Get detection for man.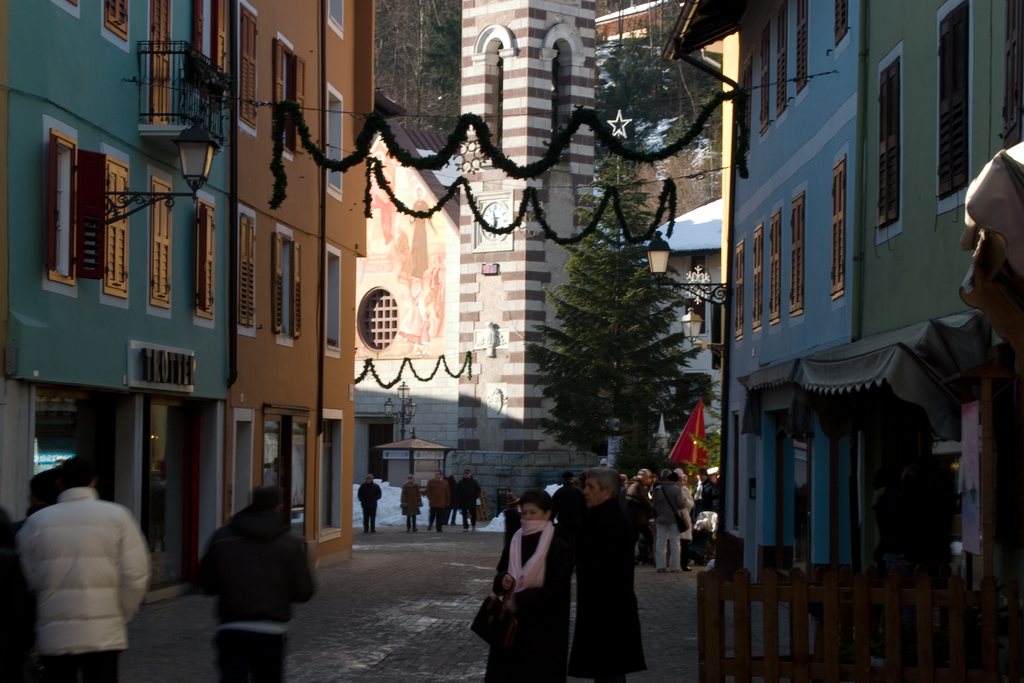
Detection: bbox=[424, 469, 451, 532].
